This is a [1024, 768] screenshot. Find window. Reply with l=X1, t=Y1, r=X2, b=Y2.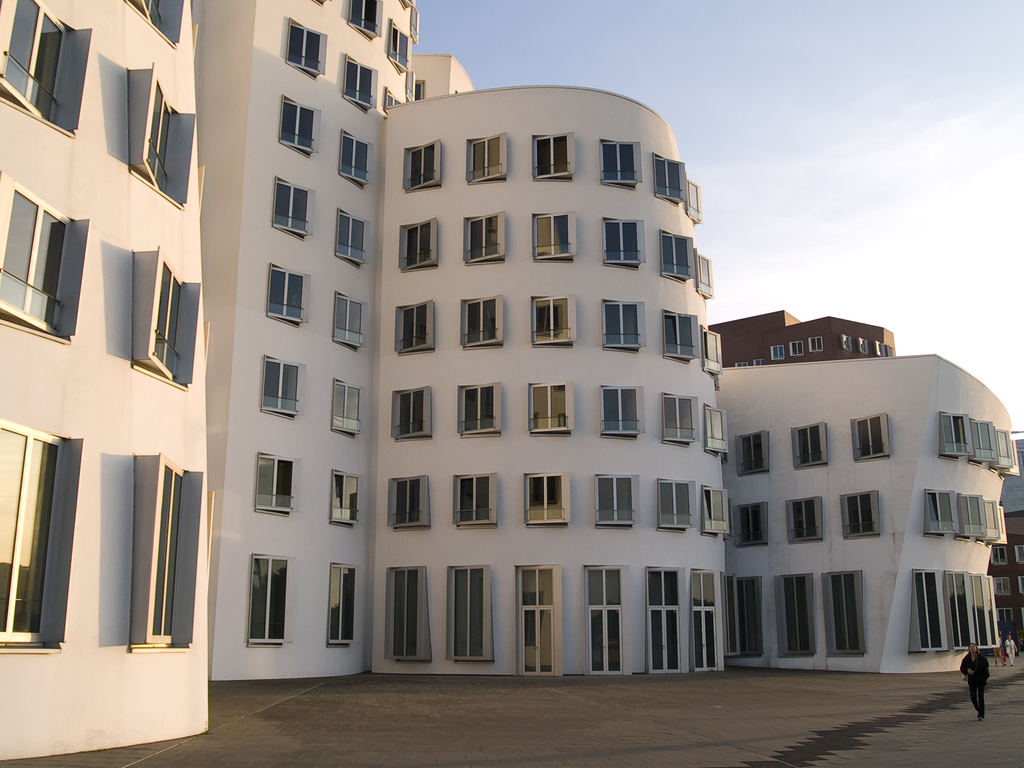
l=387, t=90, r=402, b=109.
